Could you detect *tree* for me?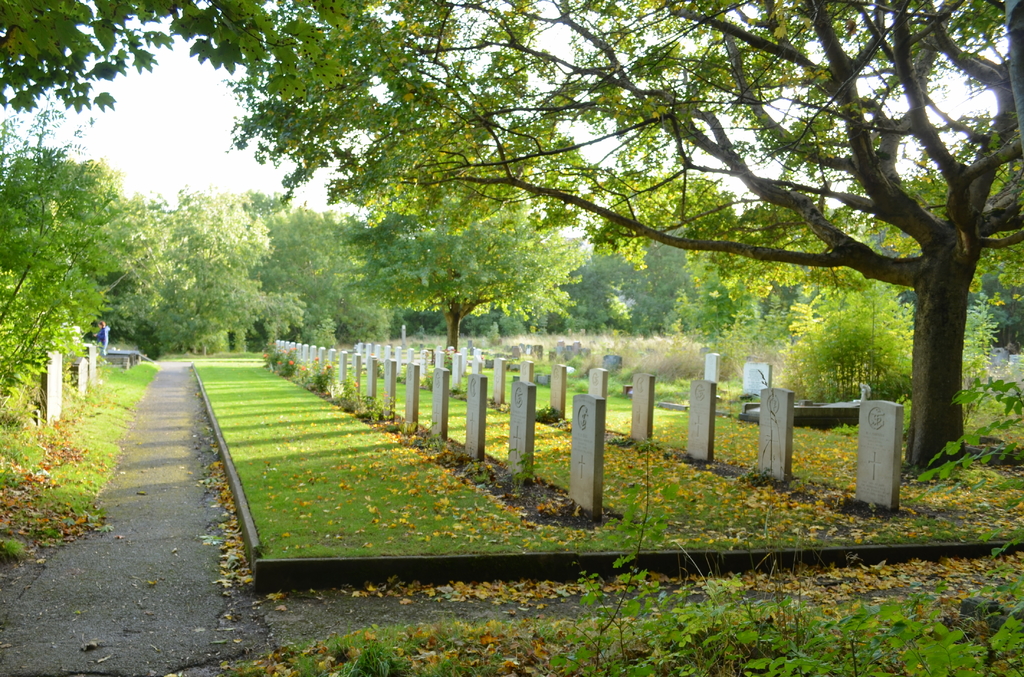
Detection result: (left=0, top=0, right=354, bottom=123).
